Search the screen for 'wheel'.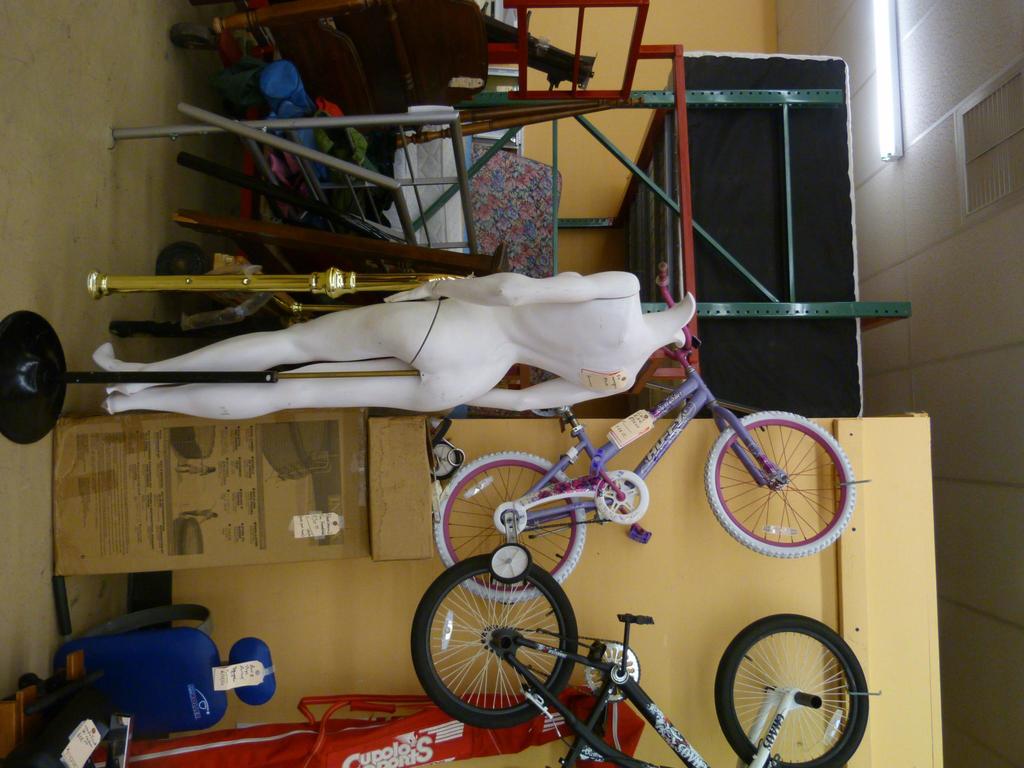
Found at bbox=(167, 22, 218, 51).
